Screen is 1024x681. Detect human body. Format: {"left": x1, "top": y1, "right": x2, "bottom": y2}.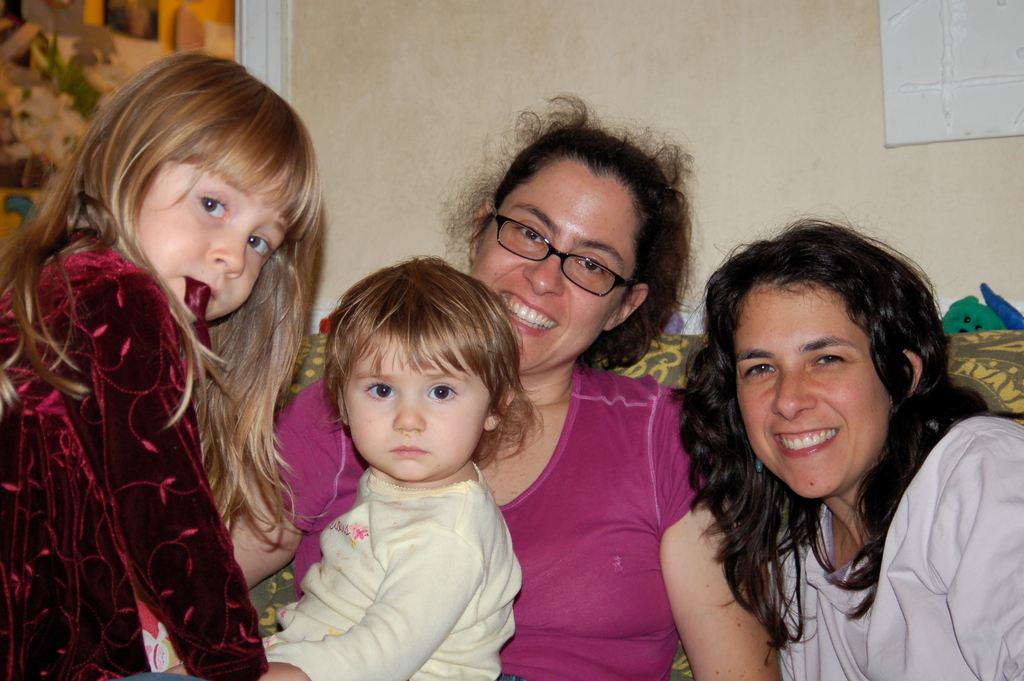
{"left": 662, "top": 243, "right": 1022, "bottom": 666}.
